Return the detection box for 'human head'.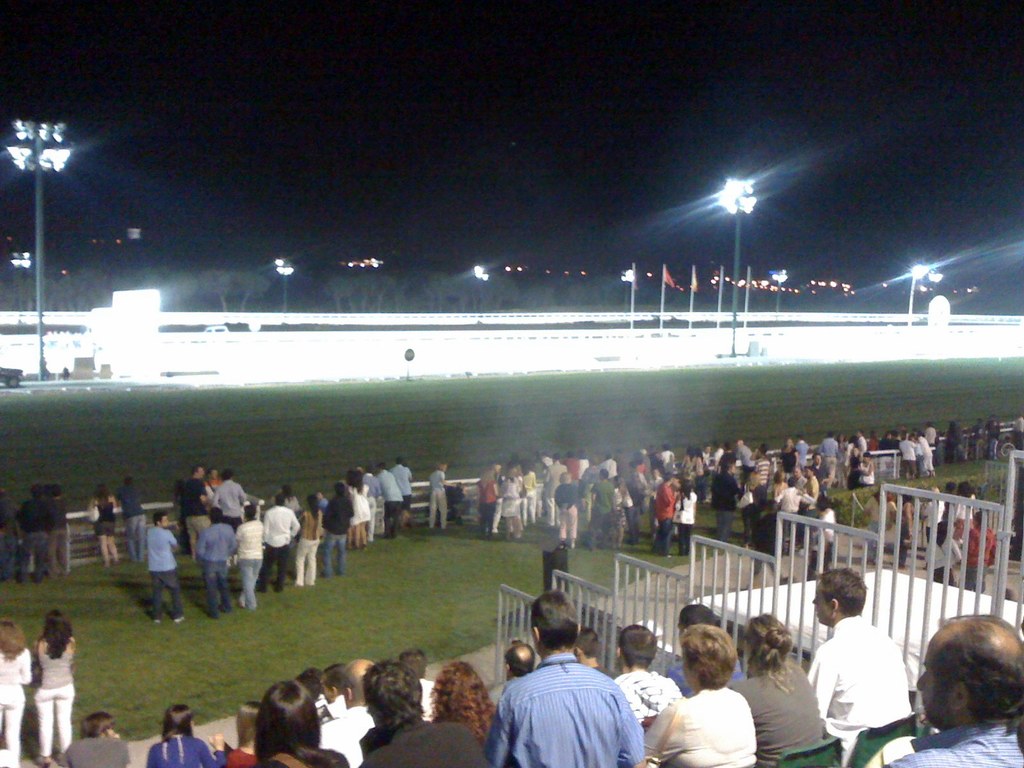
<region>812, 454, 824, 465</region>.
